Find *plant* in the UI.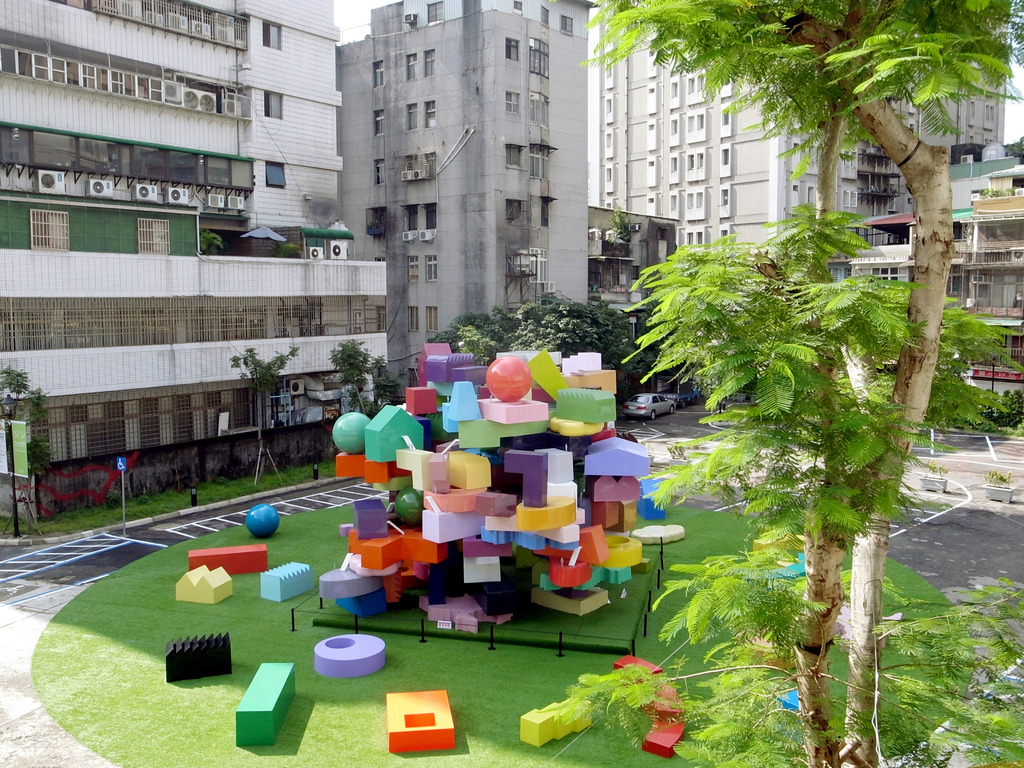
UI element at bbox(977, 182, 1018, 202).
